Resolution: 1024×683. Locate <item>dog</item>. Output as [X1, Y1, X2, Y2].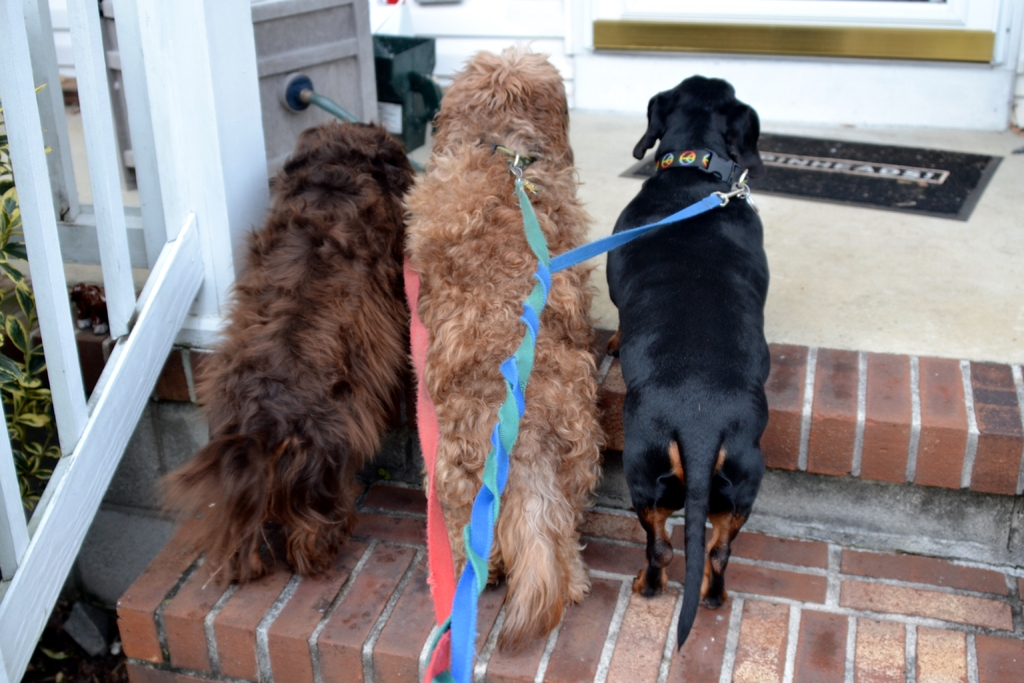
[138, 120, 417, 584].
